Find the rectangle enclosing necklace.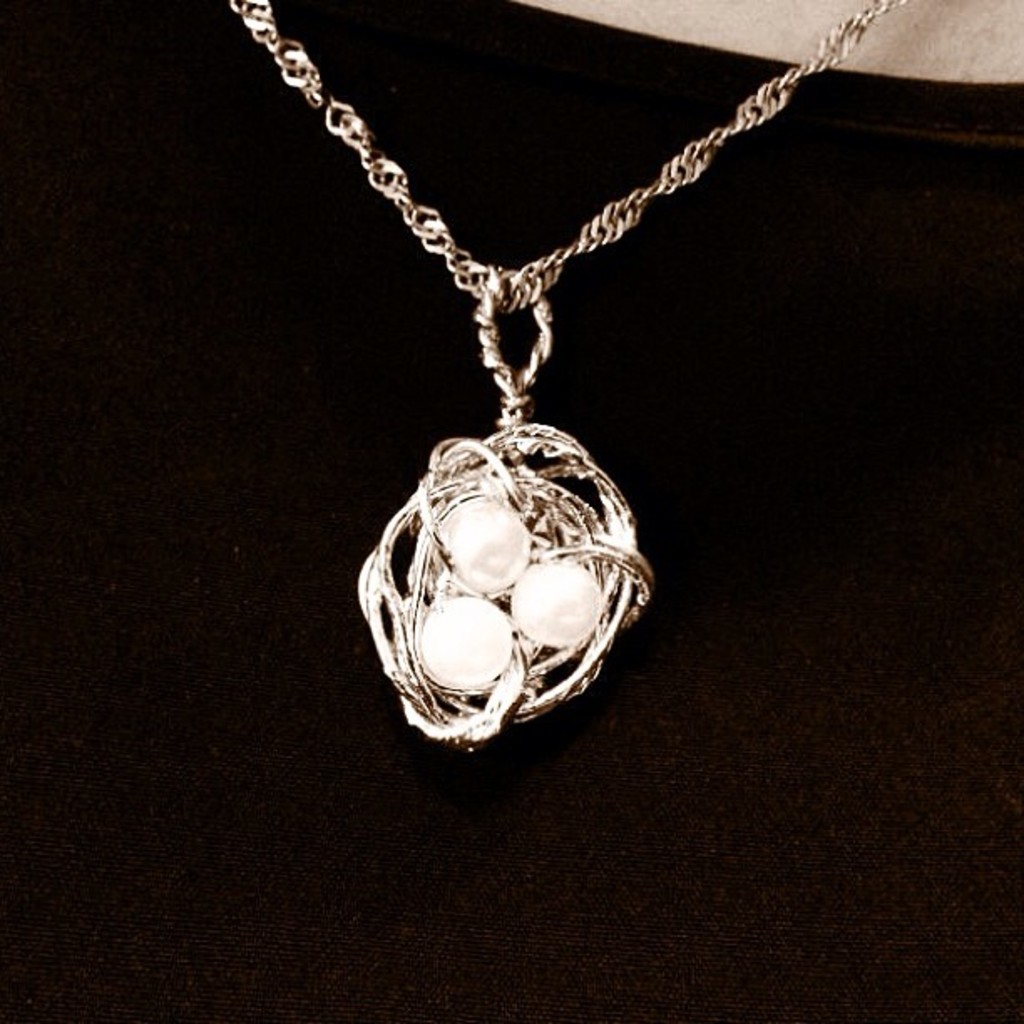
218 0 924 771.
